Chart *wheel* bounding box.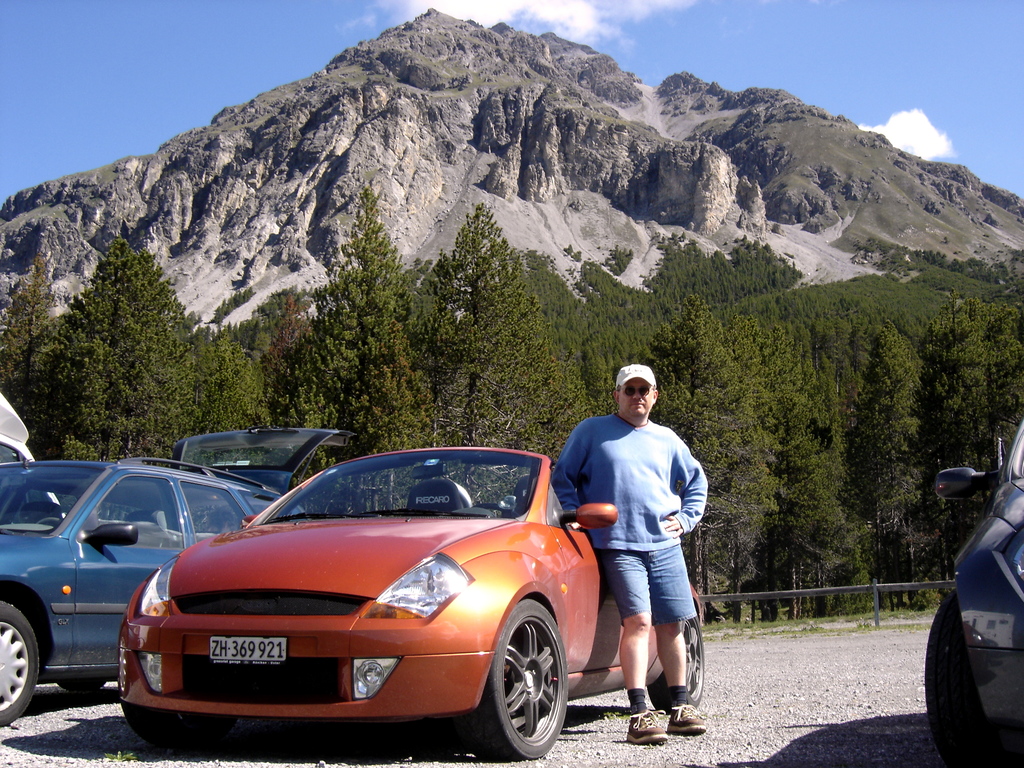
Charted: [left=647, top=602, right=705, bottom=705].
